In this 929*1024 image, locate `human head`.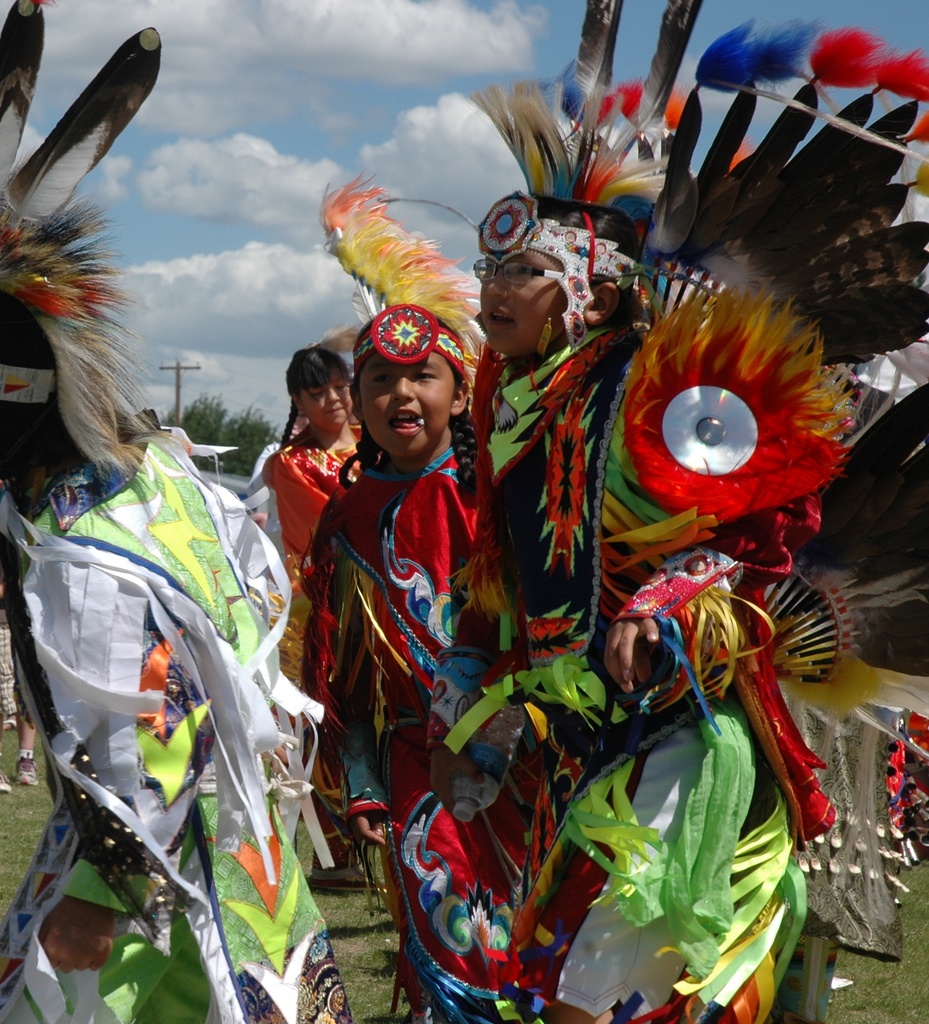
Bounding box: left=0, top=288, right=56, bottom=456.
